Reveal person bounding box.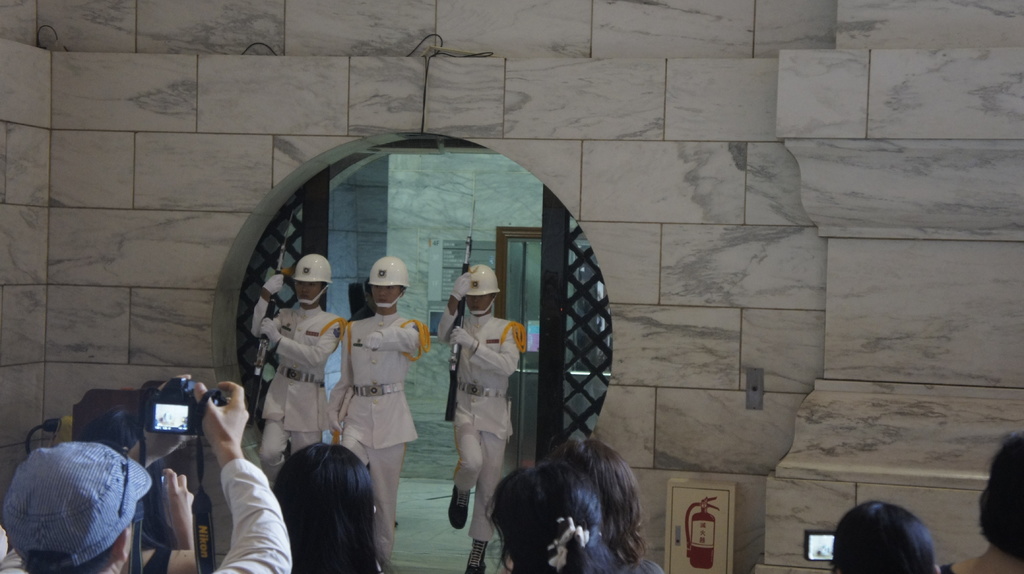
Revealed: bbox(940, 424, 1023, 573).
